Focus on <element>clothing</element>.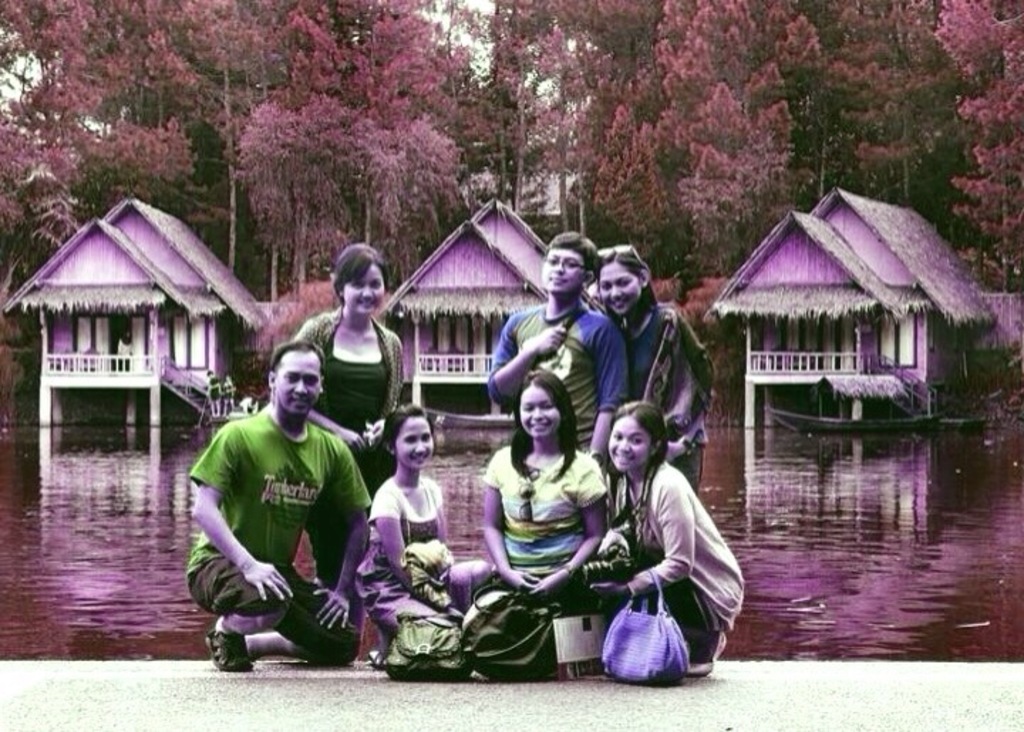
Focused at select_region(616, 306, 713, 495).
